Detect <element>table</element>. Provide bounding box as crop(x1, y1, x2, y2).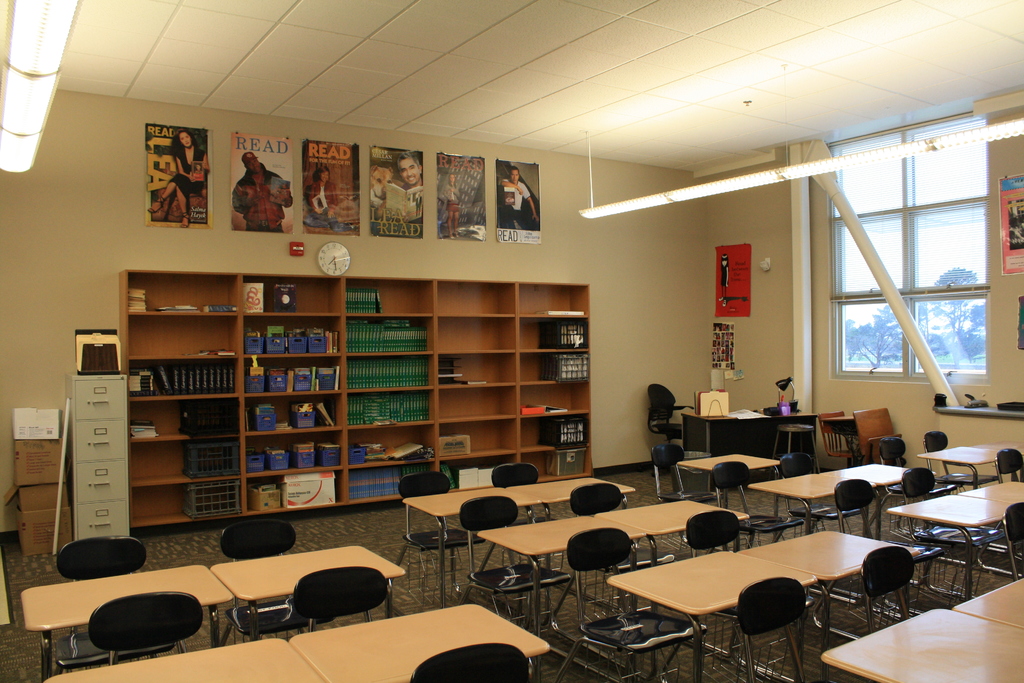
crop(20, 562, 232, 676).
